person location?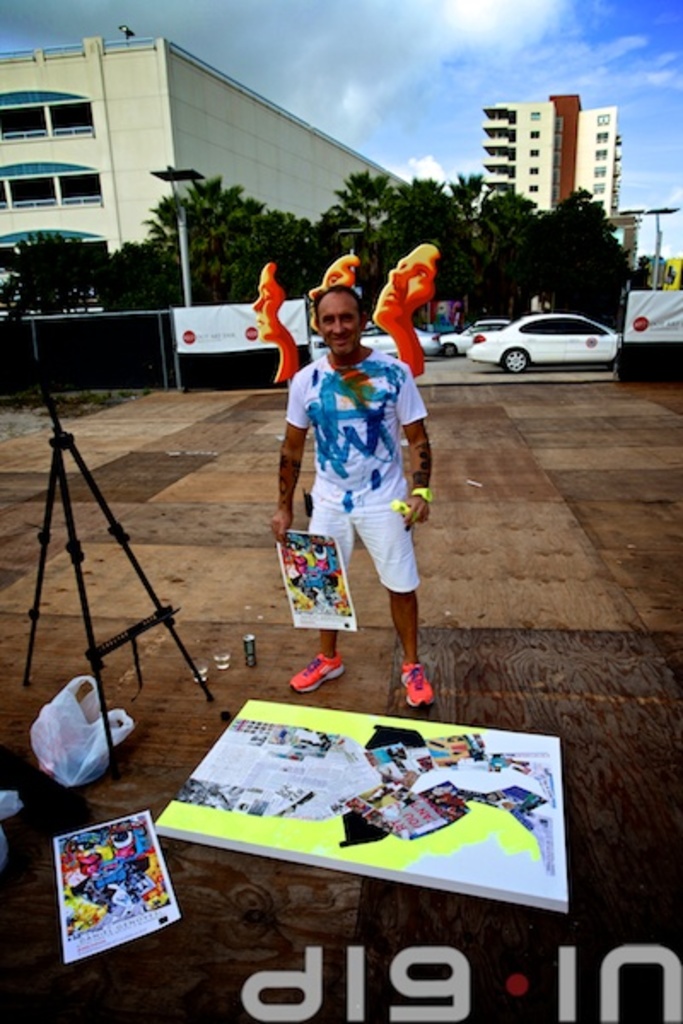
(311,249,362,331)
